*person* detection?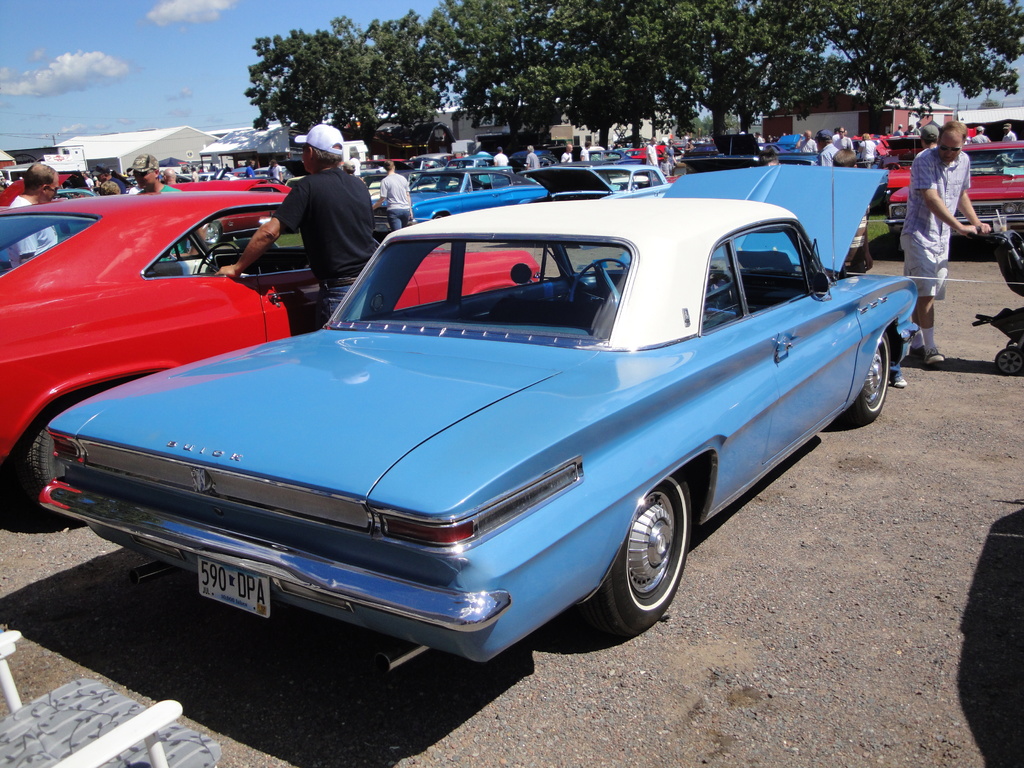
{"x1": 829, "y1": 147, "x2": 857, "y2": 164}
